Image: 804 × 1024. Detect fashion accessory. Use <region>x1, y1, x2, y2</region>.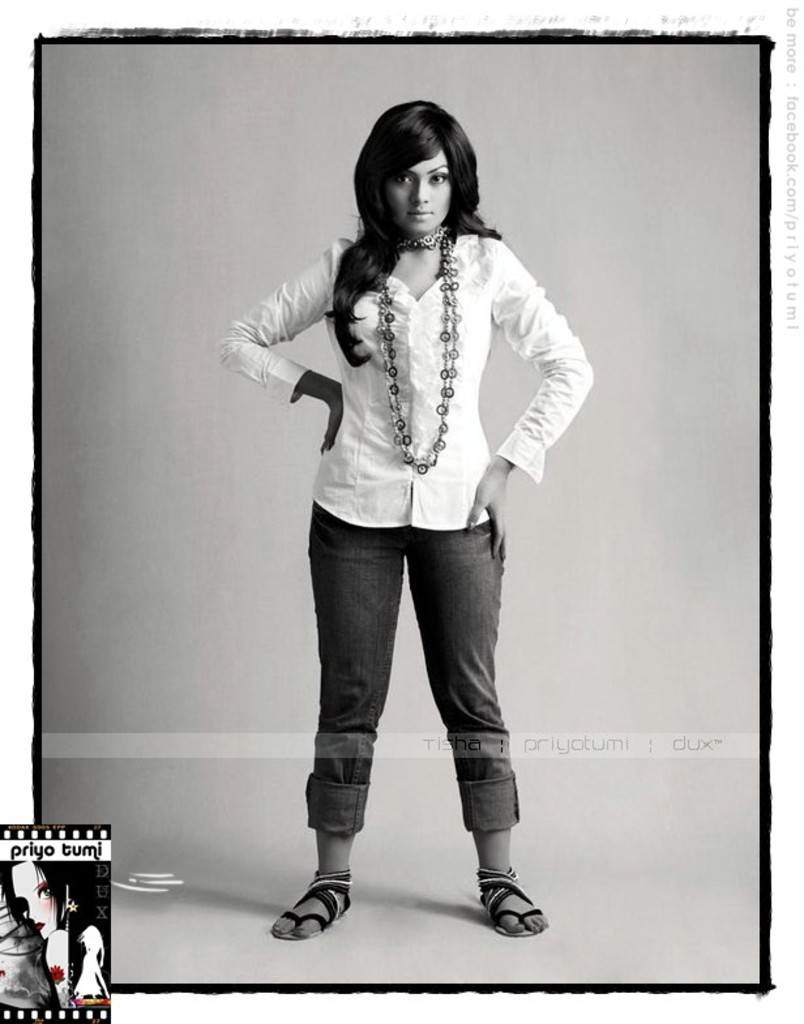
<region>269, 864, 359, 943</region>.
